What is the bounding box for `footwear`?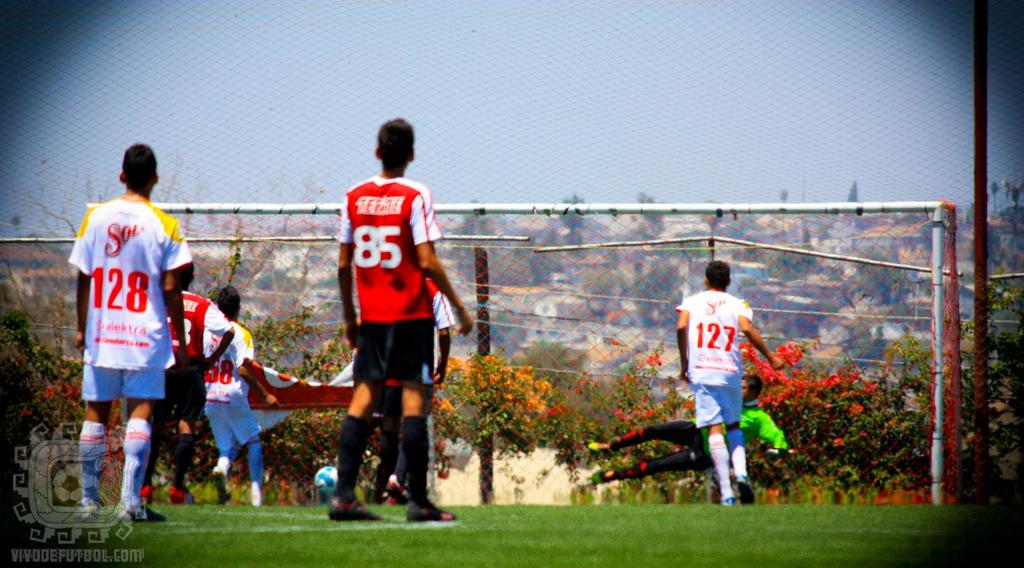
(left=577, top=467, right=605, bottom=488).
